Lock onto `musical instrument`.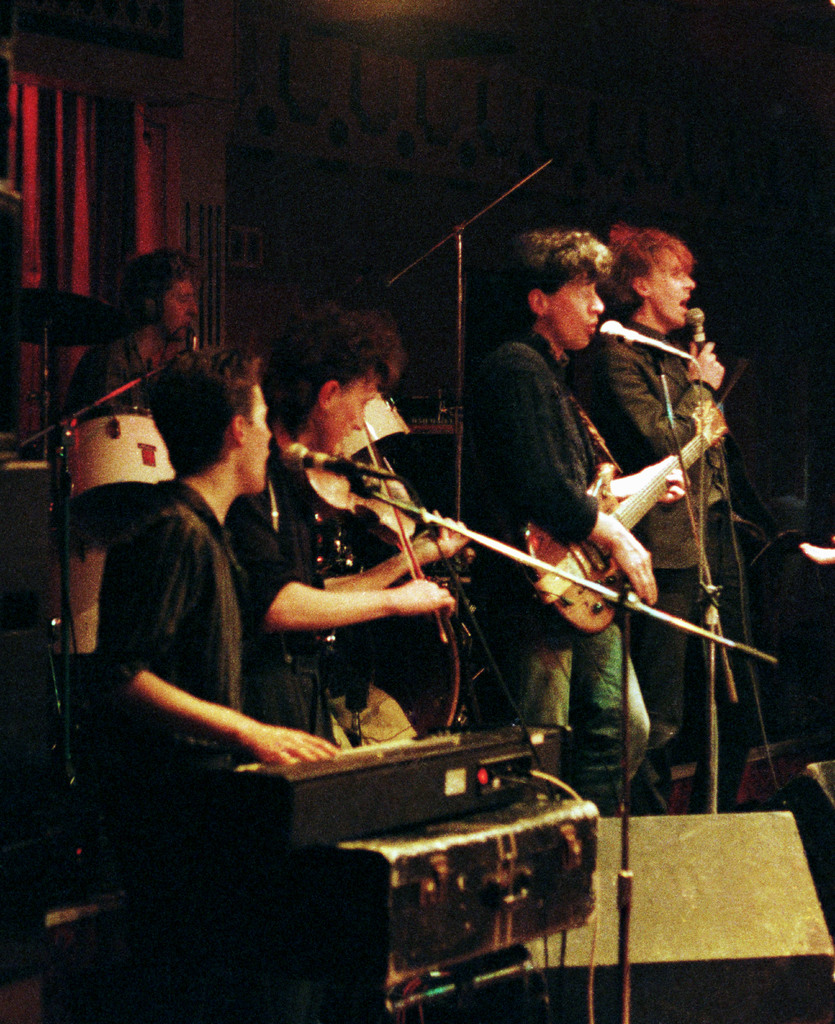
Locked: bbox=(244, 708, 541, 846).
